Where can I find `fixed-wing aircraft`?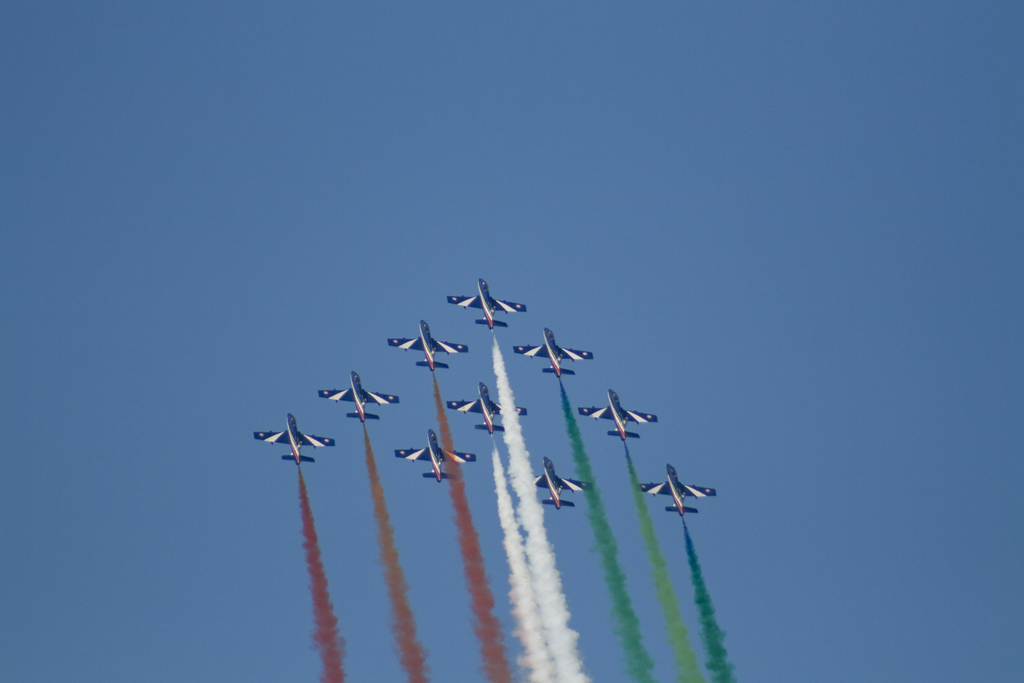
You can find it at 444:277:525:333.
